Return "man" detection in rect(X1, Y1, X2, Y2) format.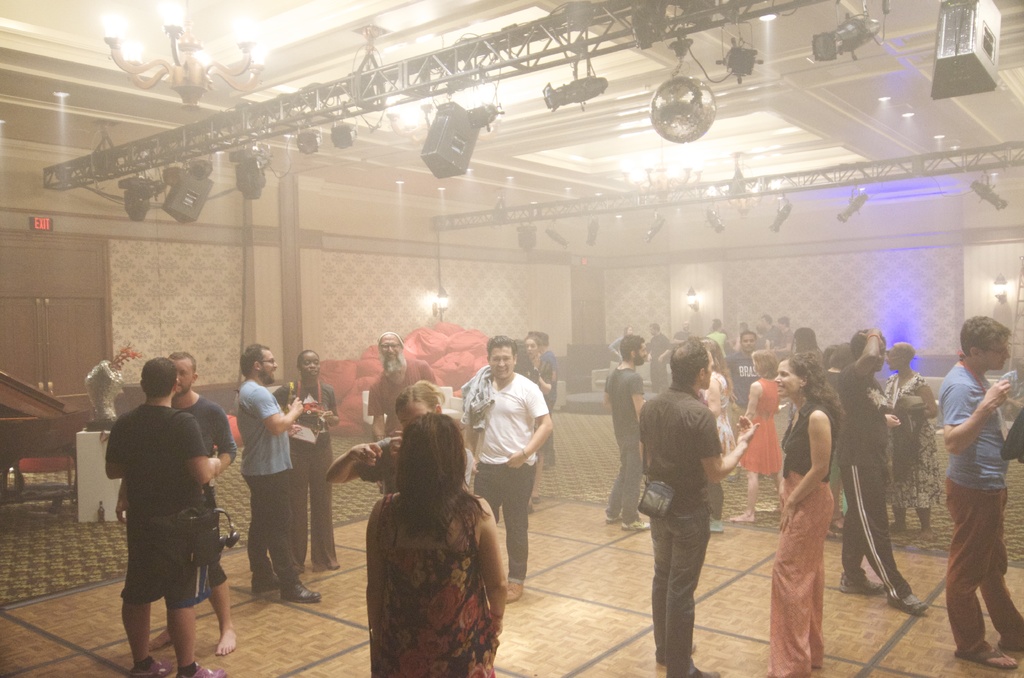
rect(772, 313, 792, 353).
